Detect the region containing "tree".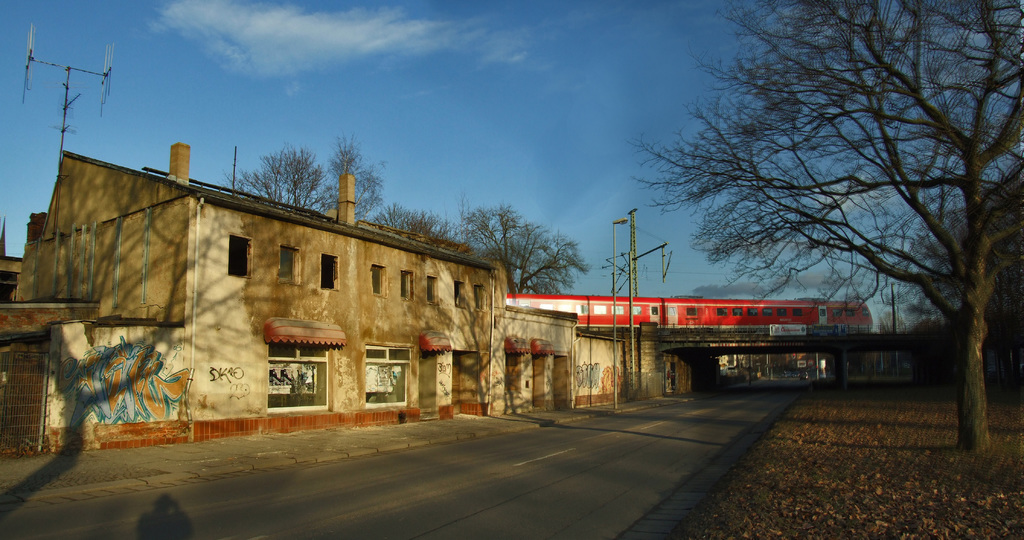
x1=366 y1=206 x2=461 y2=246.
